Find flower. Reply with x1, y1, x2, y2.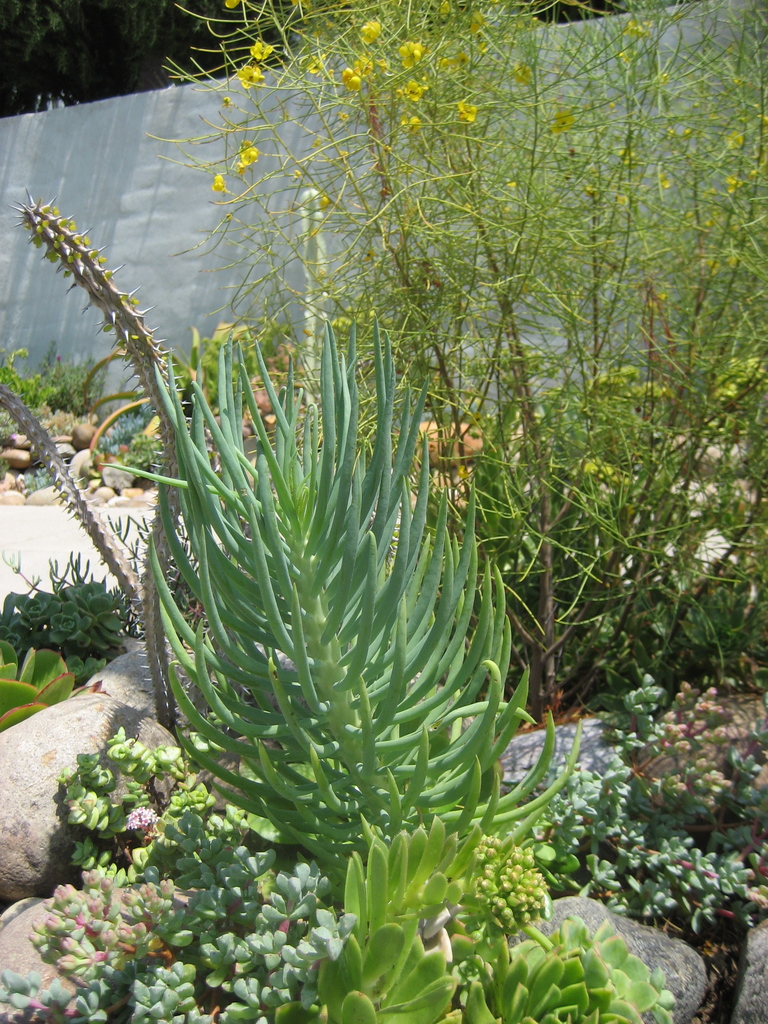
547, 108, 573, 134.
